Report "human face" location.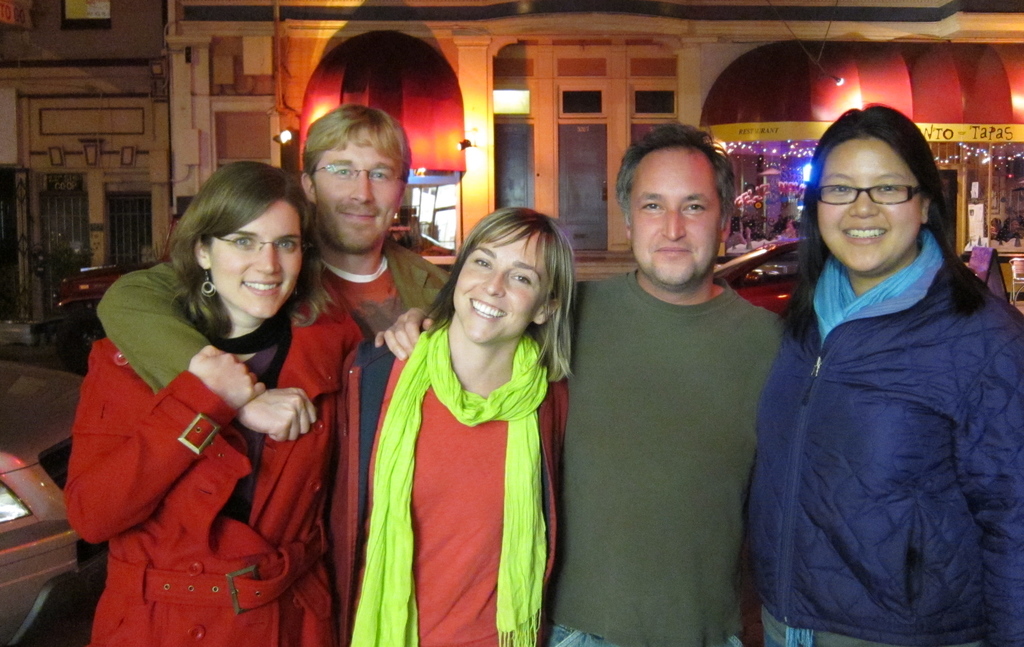
Report: crop(447, 224, 546, 342).
